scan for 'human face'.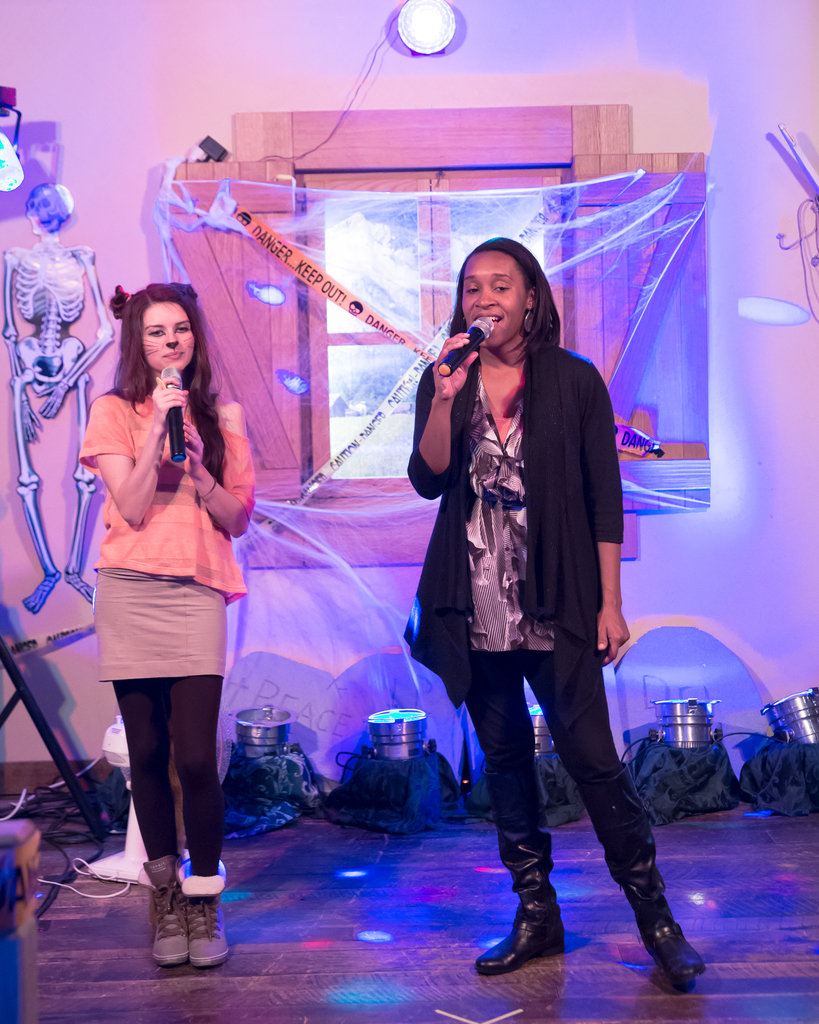
Scan result: crop(464, 259, 530, 340).
